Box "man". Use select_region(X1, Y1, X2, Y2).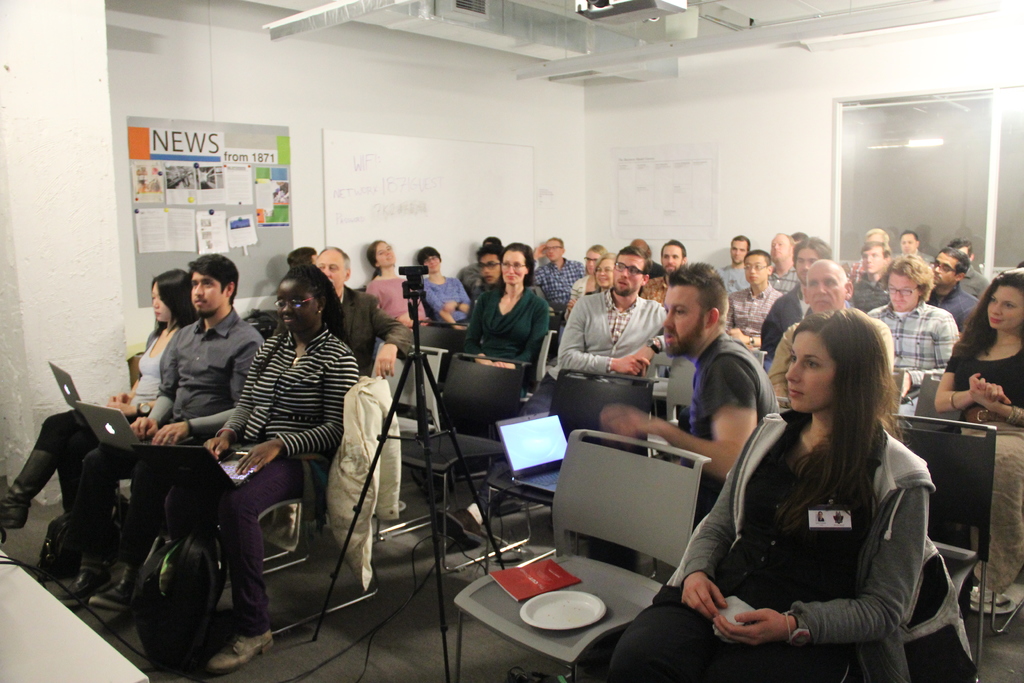
select_region(311, 245, 414, 382).
